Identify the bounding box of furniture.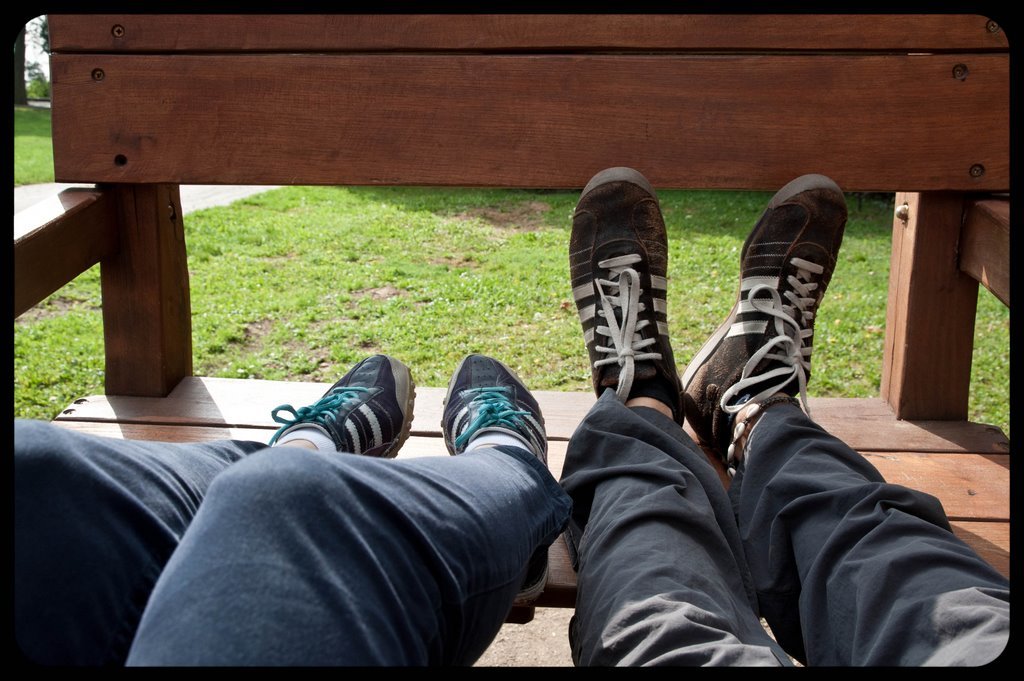
region(13, 13, 1010, 665).
